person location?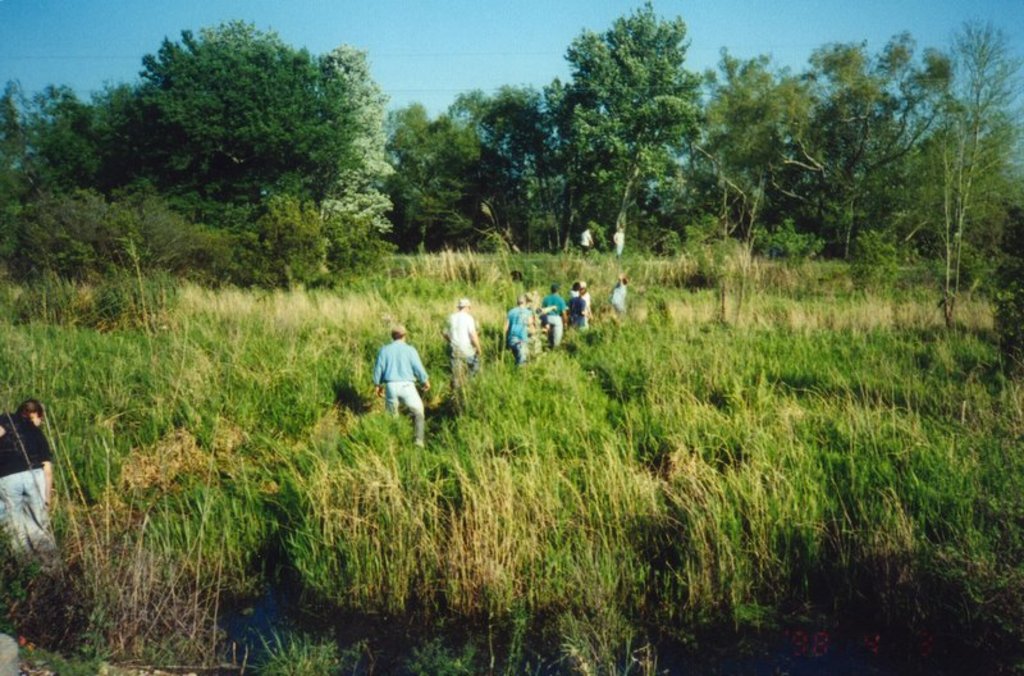
locate(576, 223, 594, 262)
